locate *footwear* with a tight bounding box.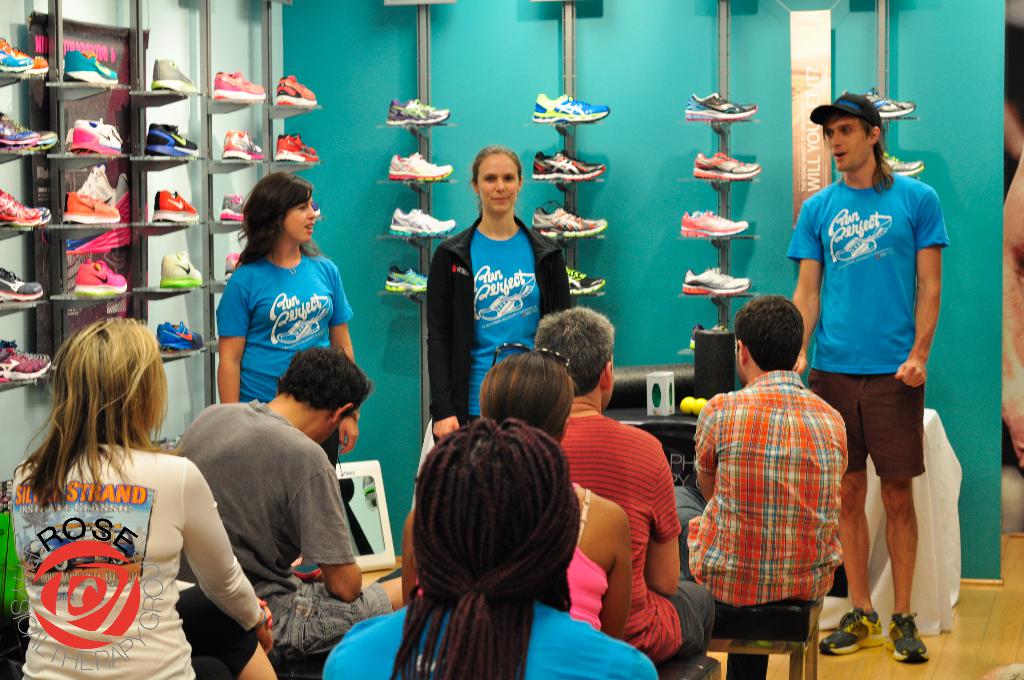
select_region(277, 74, 317, 106).
